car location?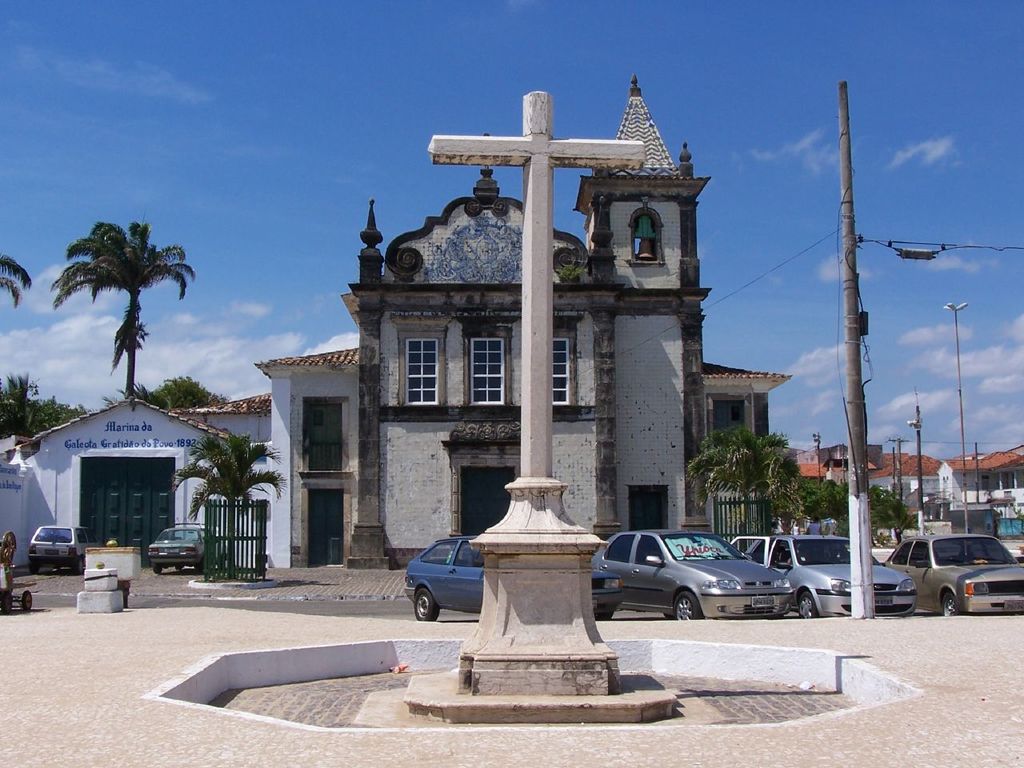
Rect(886, 530, 1023, 613)
